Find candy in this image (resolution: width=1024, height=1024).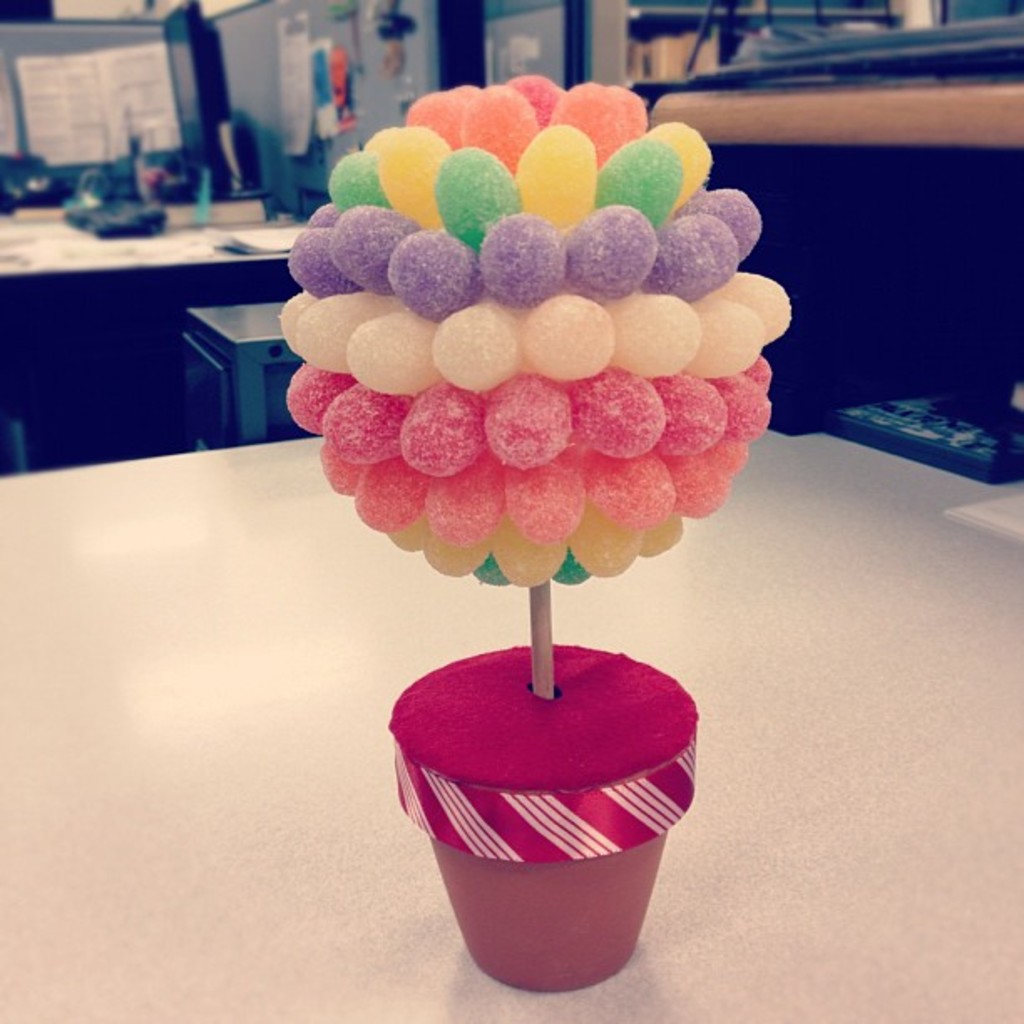
rect(326, 373, 413, 465).
